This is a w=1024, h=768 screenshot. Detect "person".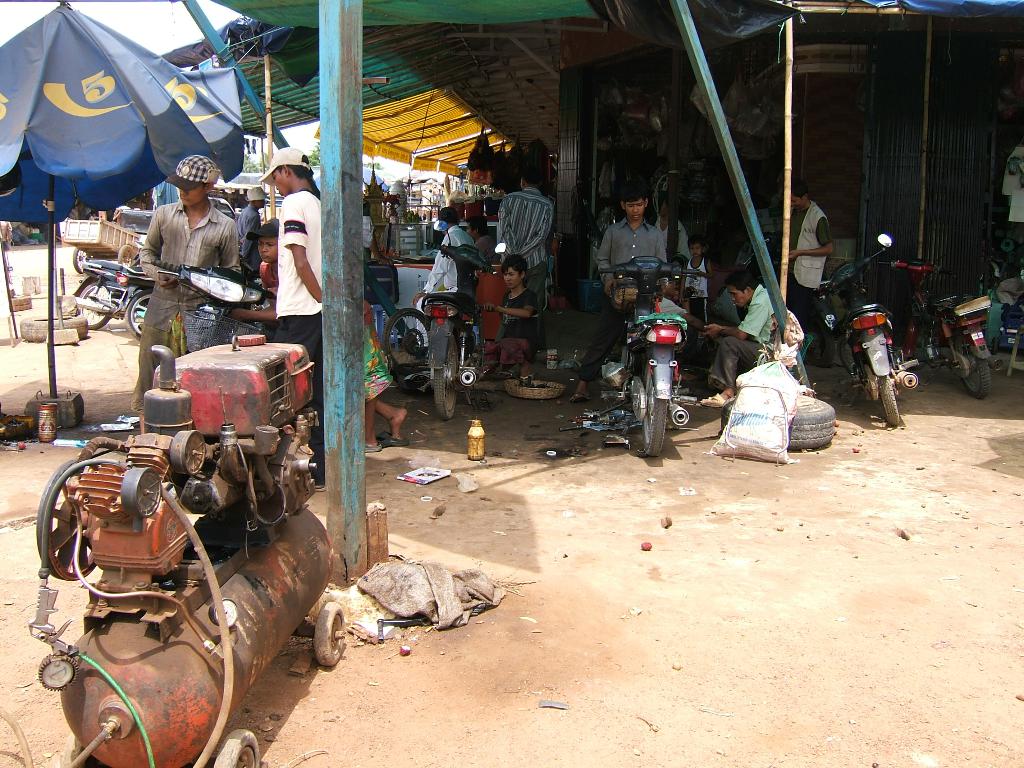
BBox(248, 143, 324, 419).
